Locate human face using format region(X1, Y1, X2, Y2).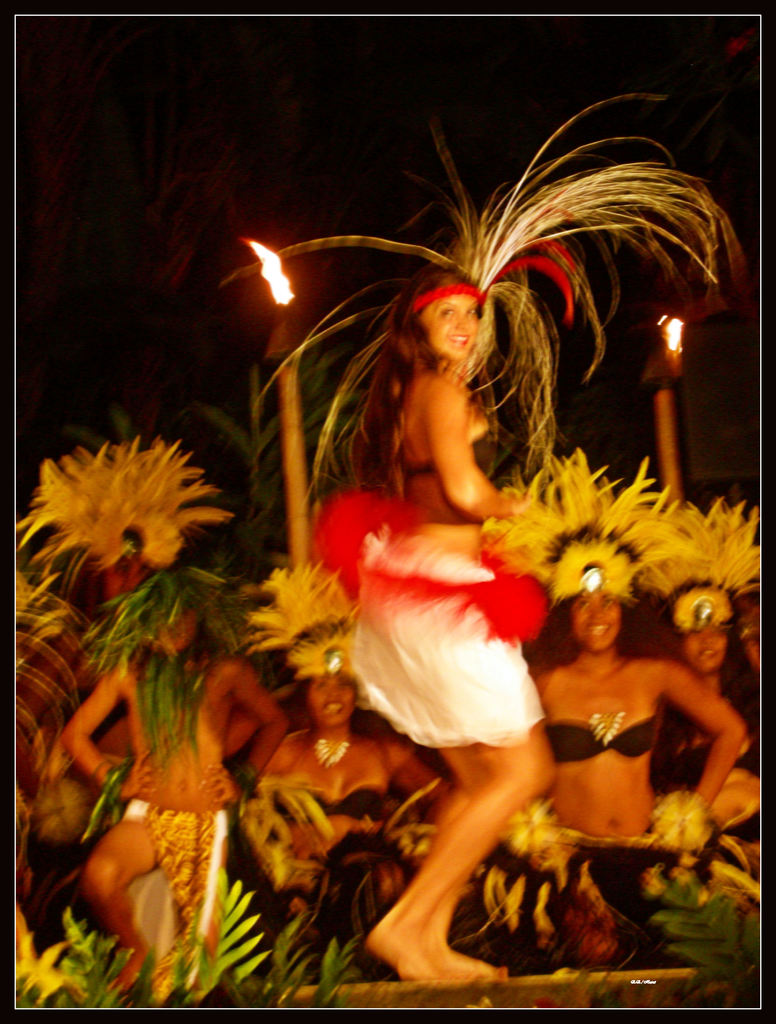
region(423, 288, 481, 364).
